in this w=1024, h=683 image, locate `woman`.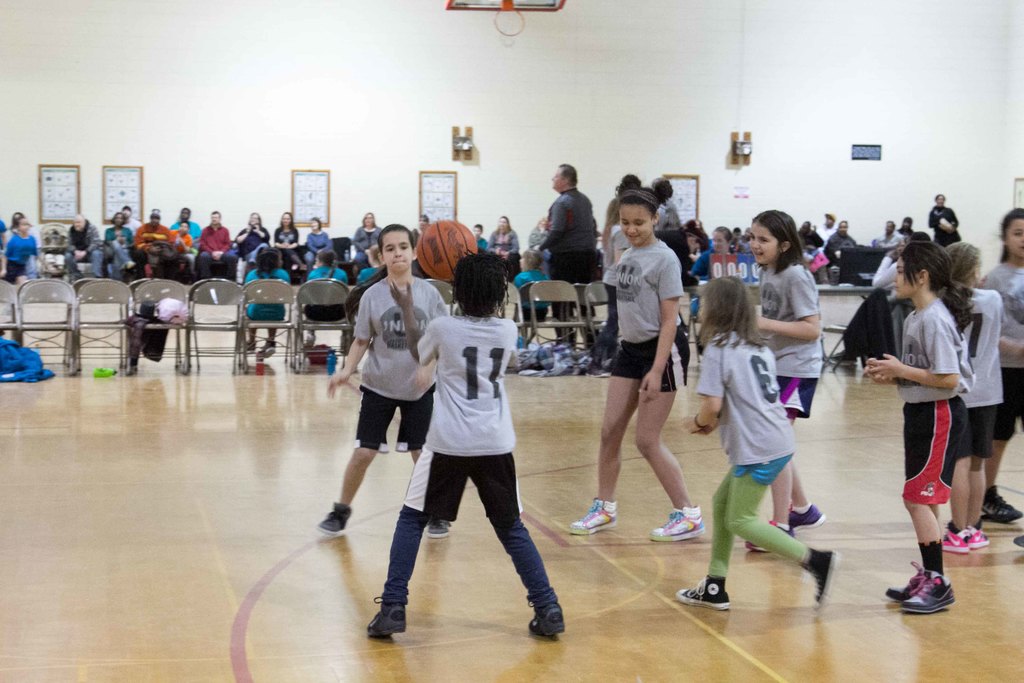
Bounding box: 103 208 142 281.
